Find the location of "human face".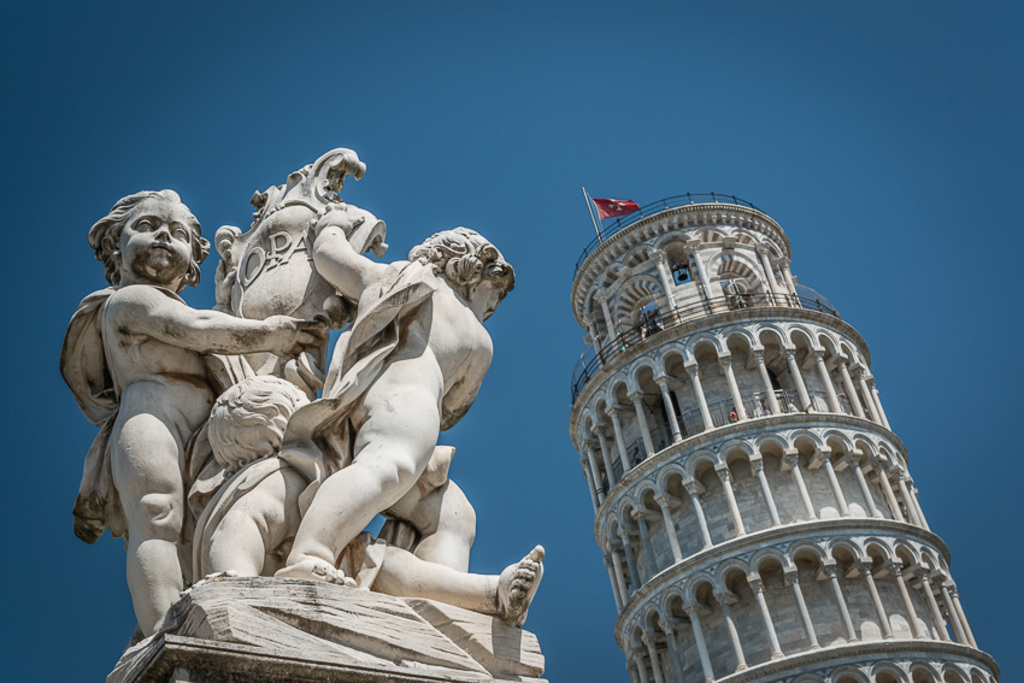
Location: region(479, 293, 500, 318).
